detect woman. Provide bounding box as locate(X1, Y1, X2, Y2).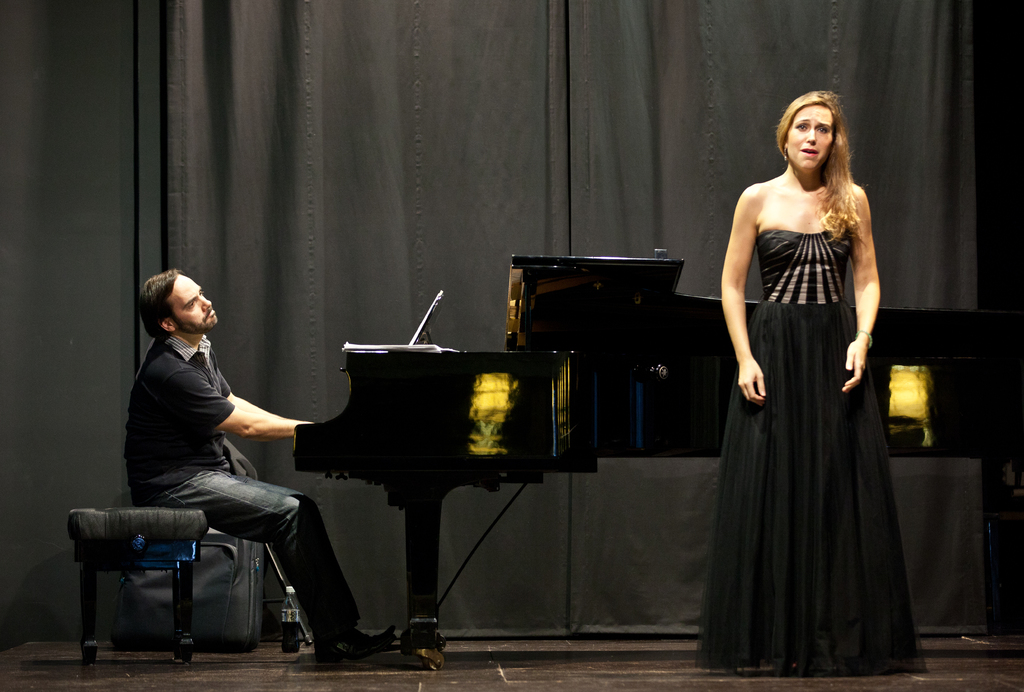
locate(717, 79, 917, 666).
